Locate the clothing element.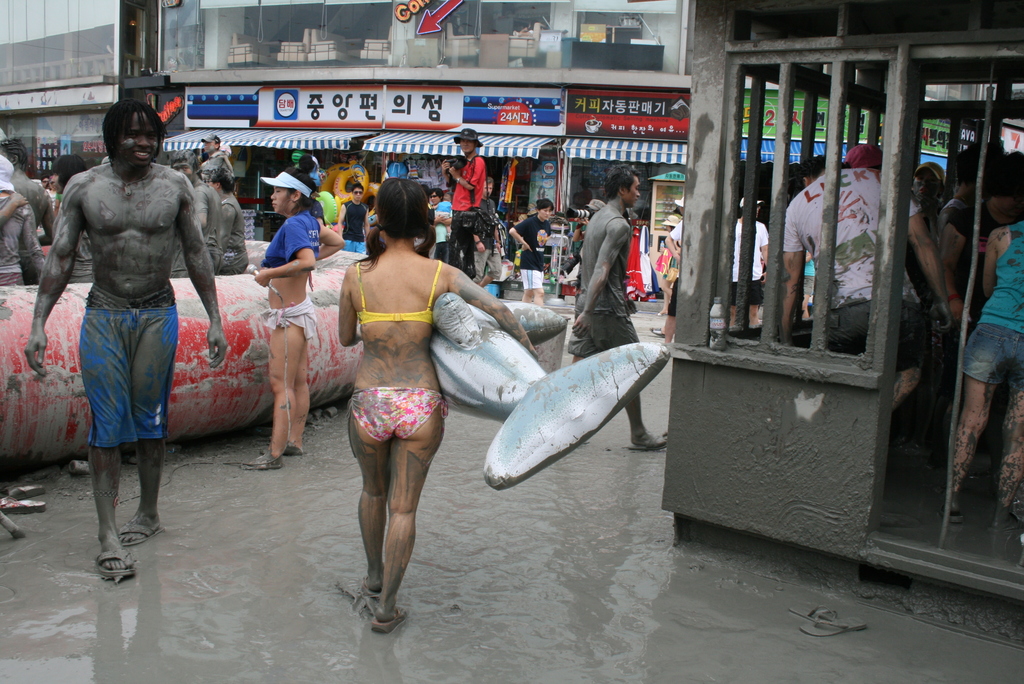
Element bbox: 567:204:641:355.
